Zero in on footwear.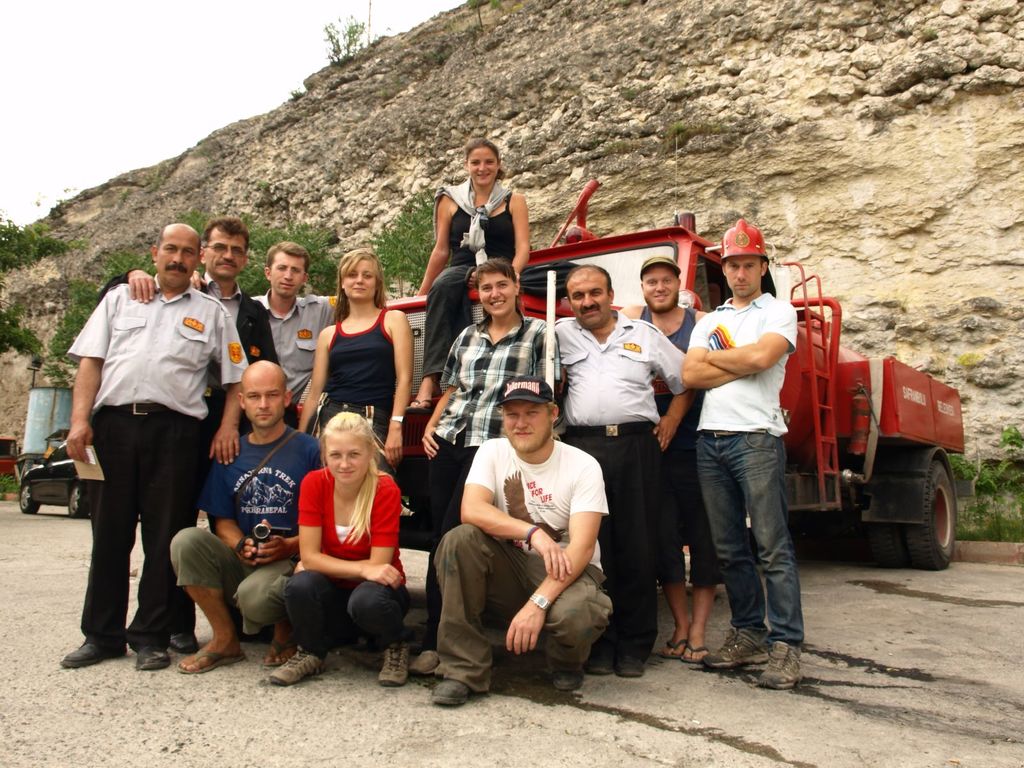
Zeroed in: bbox(684, 641, 708, 662).
